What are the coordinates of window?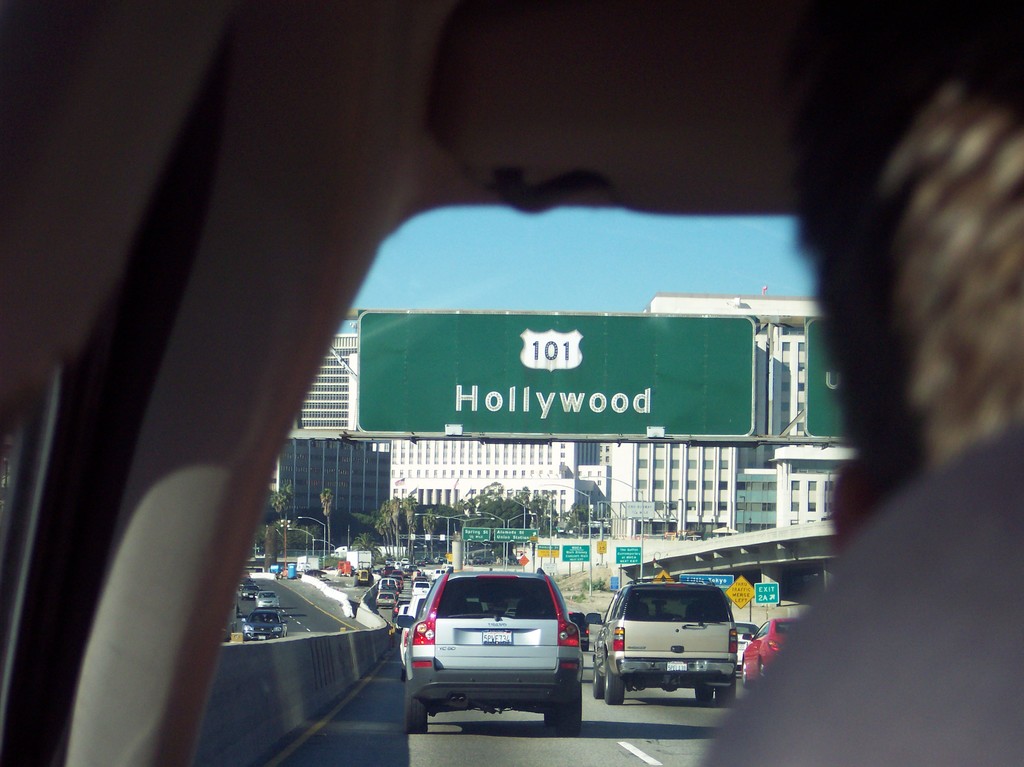
{"left": 704, "top": 460, "right": 715, "bottom": 469}.
